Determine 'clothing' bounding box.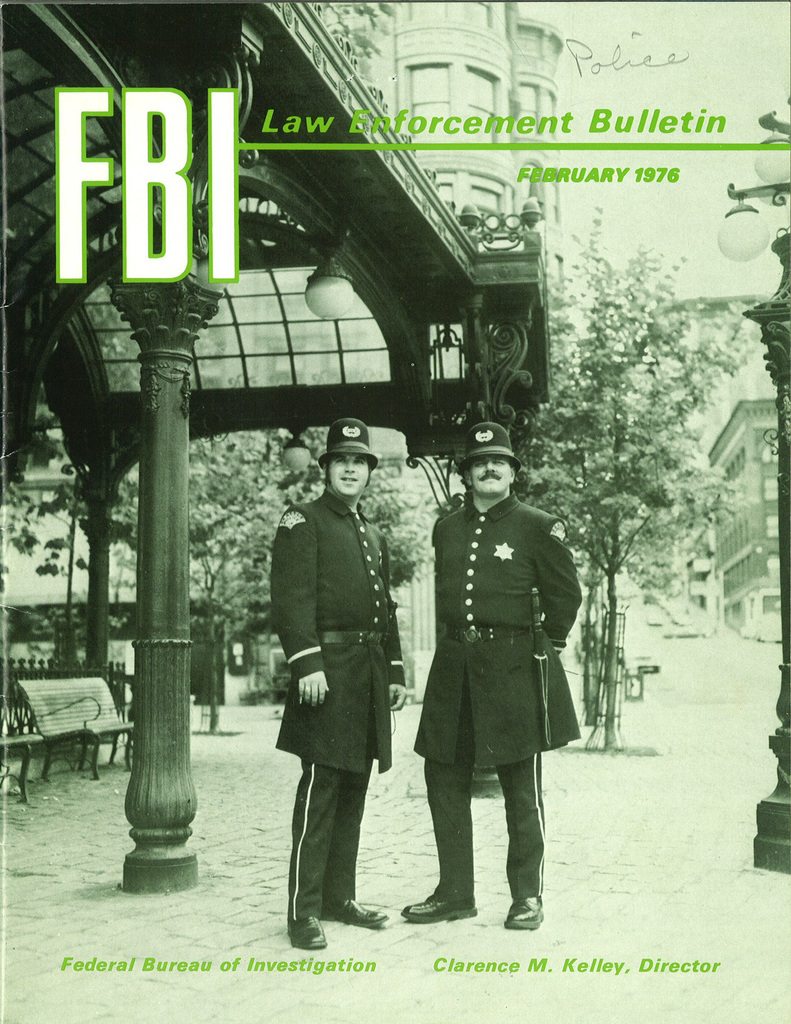
Determined: locate(426, 486, 595, 892).
